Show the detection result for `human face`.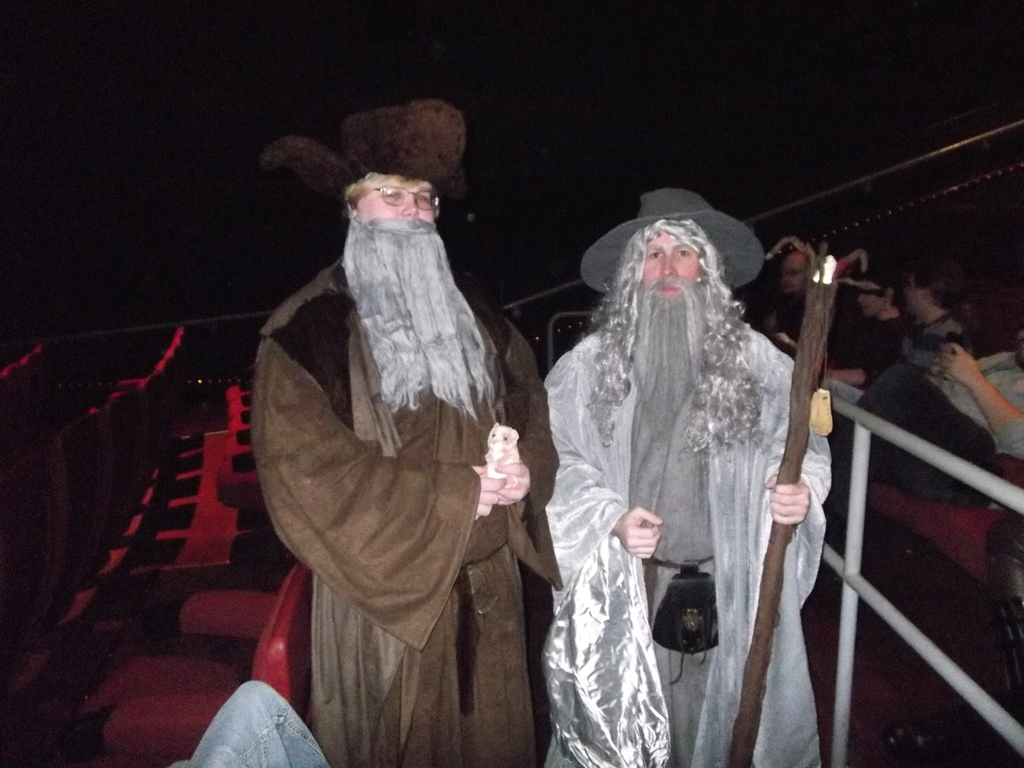
box(356, 177, 436, 240).
